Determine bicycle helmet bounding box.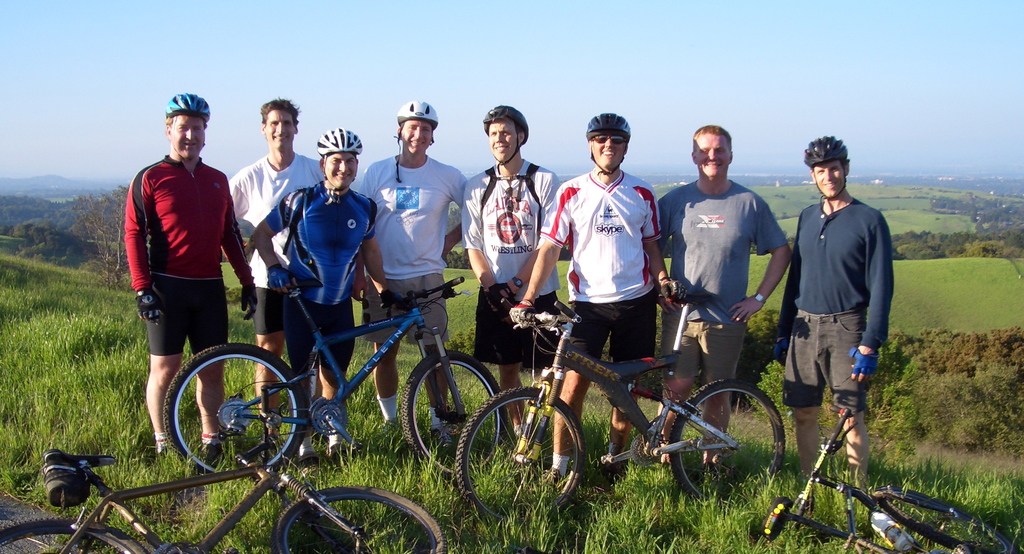
Determined: 163 90 209 120.
